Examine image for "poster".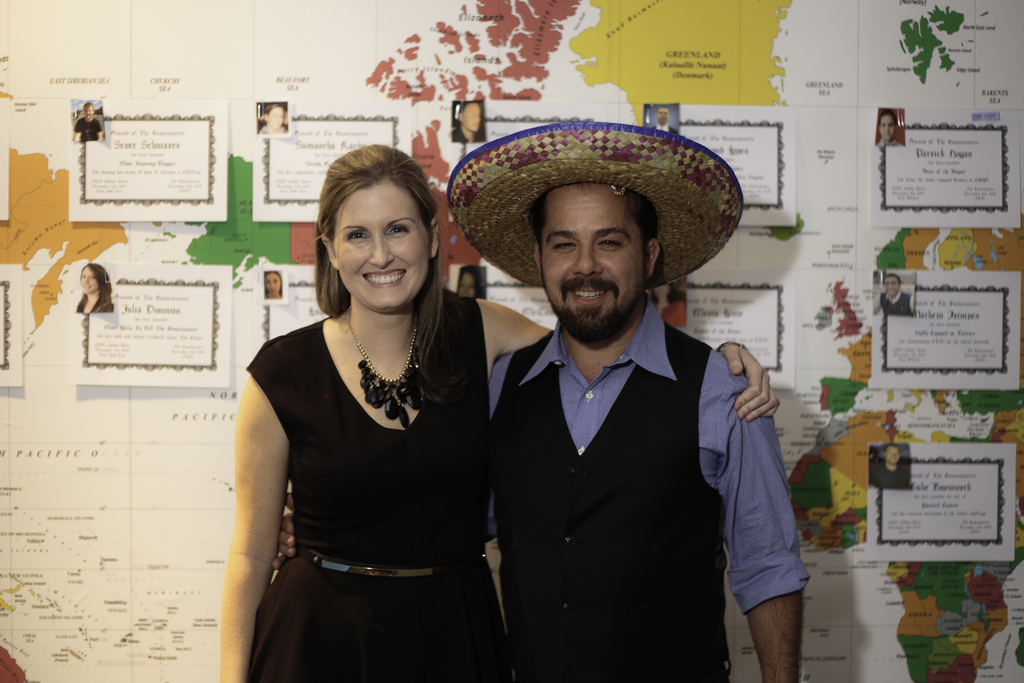
Examination result: locate(869, 272, 1023, 389).
